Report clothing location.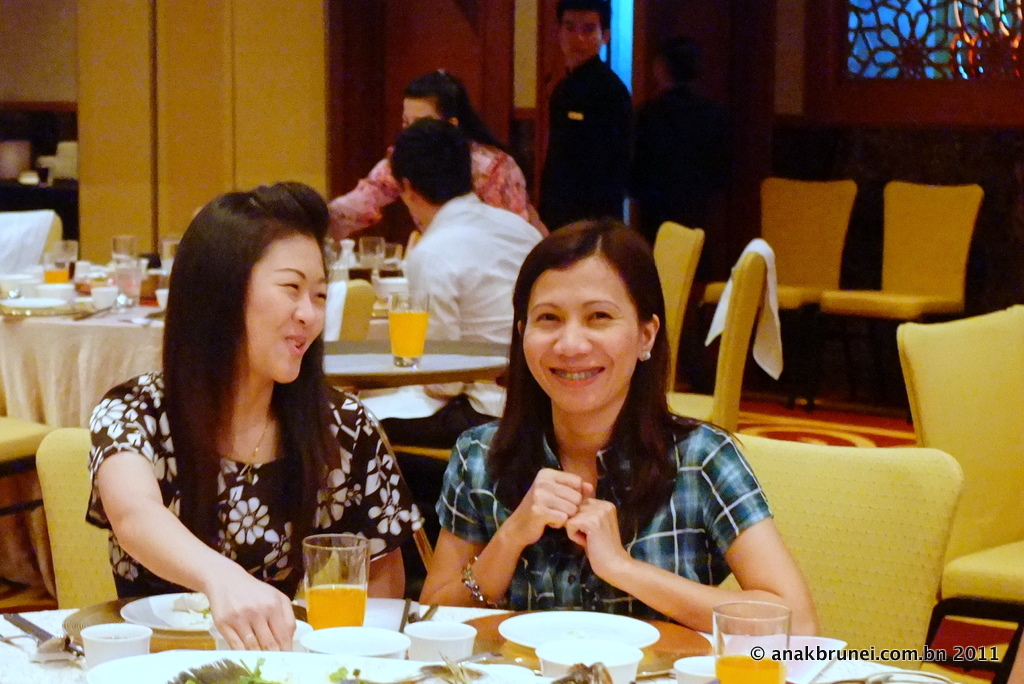
Report: [left=537, top=53, right=631, bottom=230].
